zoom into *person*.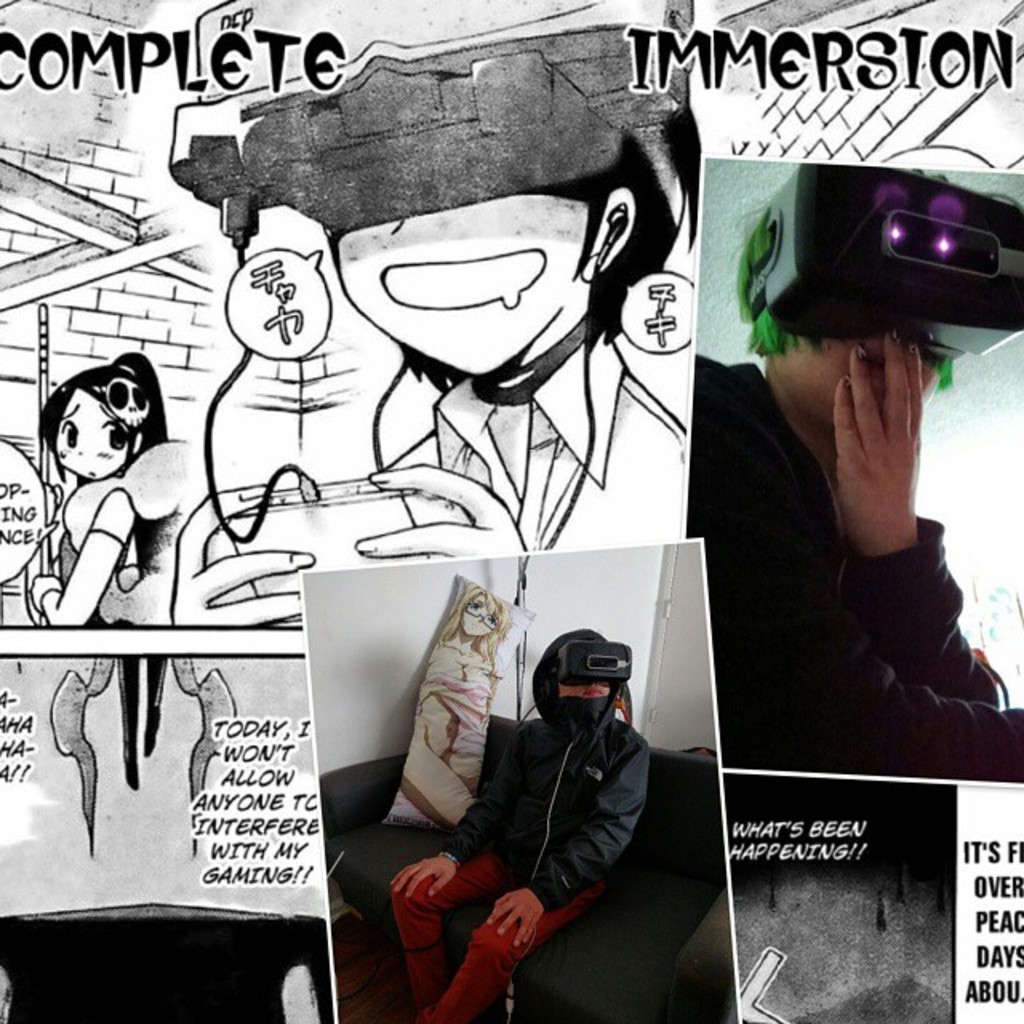
Zoom target: (left=685, top=203, right=1022, bottom=773).
